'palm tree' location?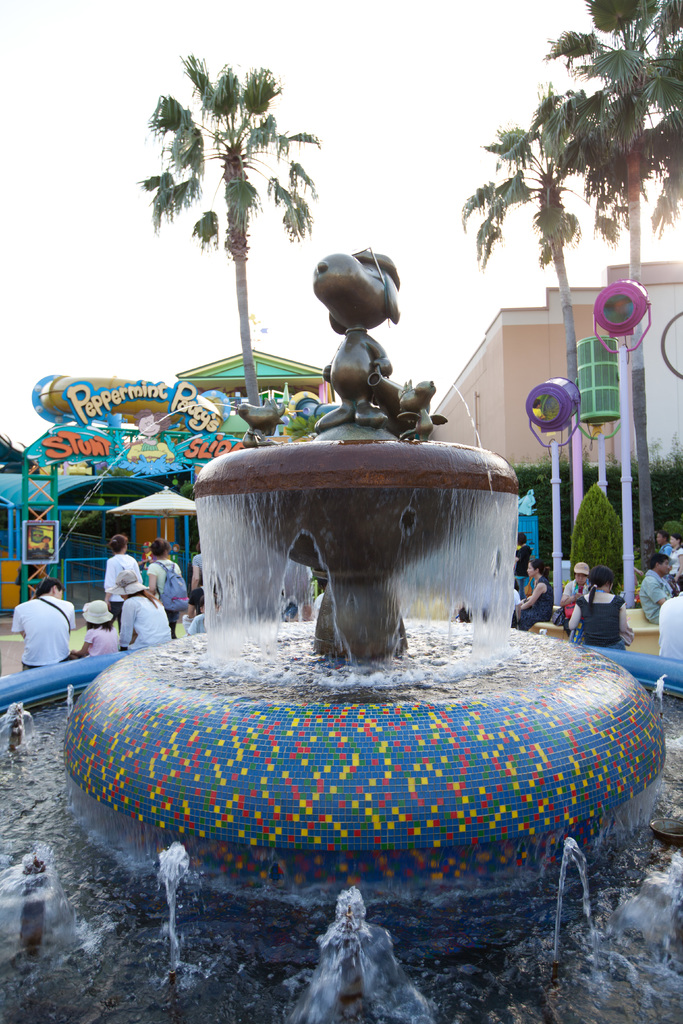
[x1=579, y1=0, x2=671, y2=593]
